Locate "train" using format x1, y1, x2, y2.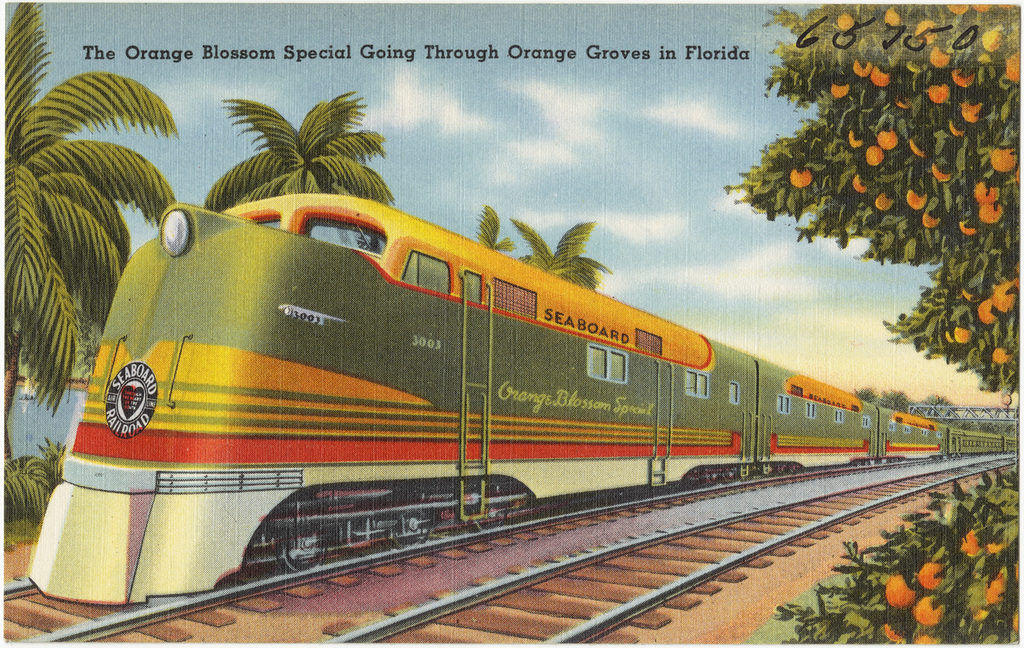
28, 193, 1020, 605.
